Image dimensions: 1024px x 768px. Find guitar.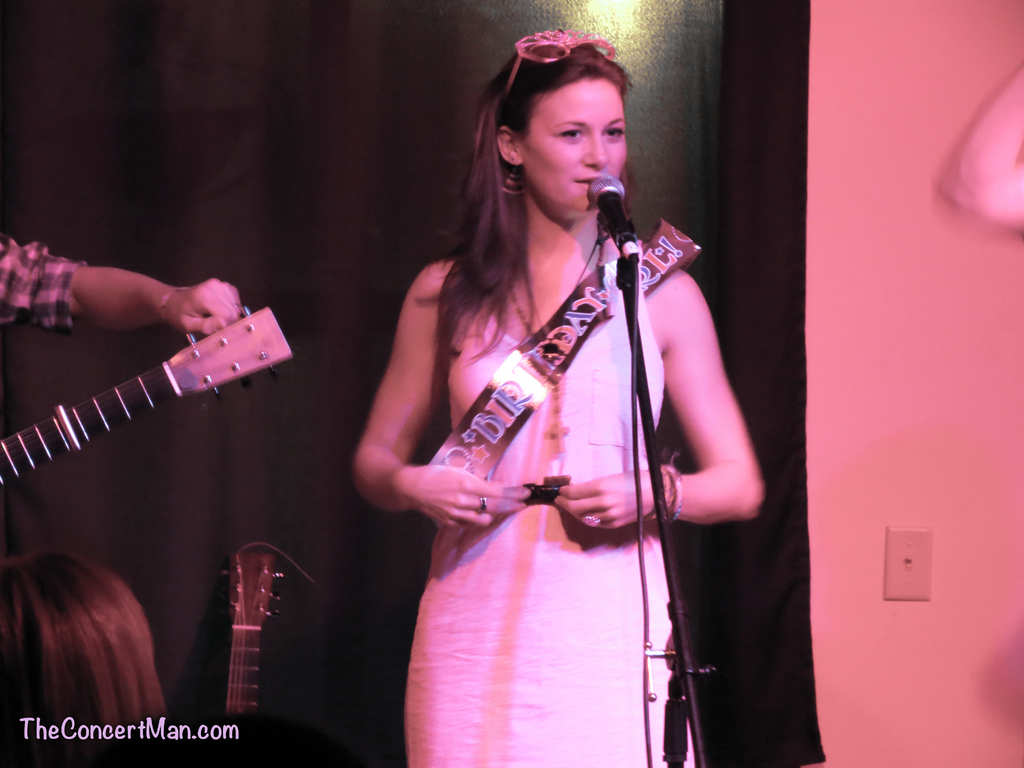
region(0, 305, 296, 485).
